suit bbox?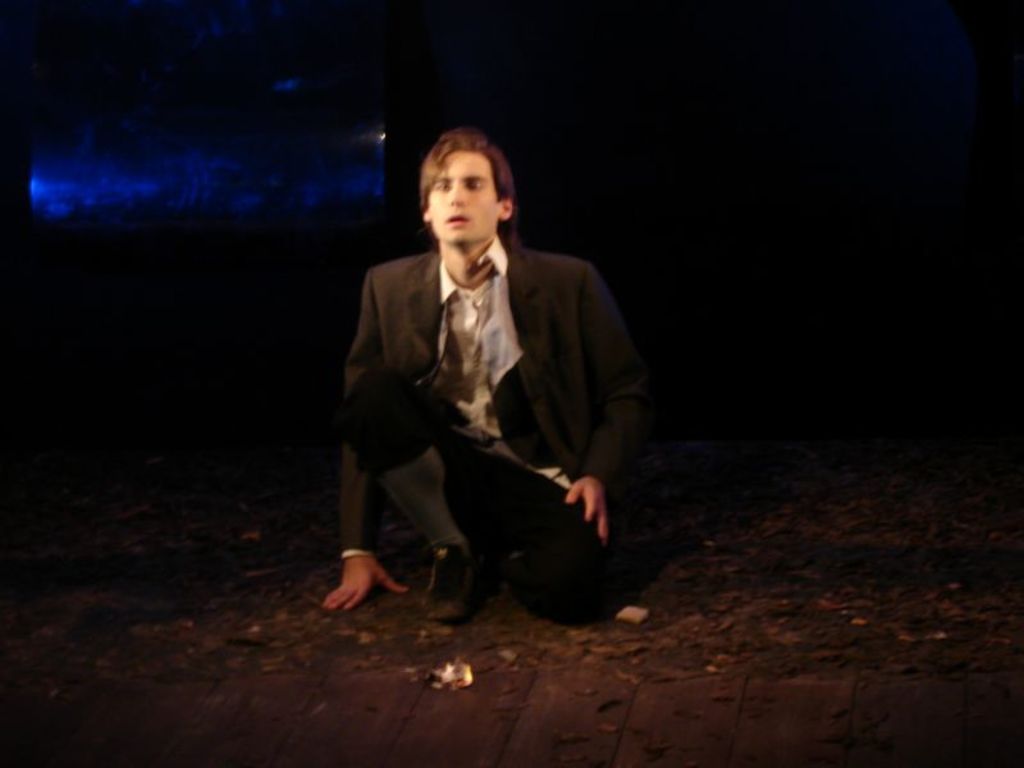
detection(316, 174, 653, 626)
